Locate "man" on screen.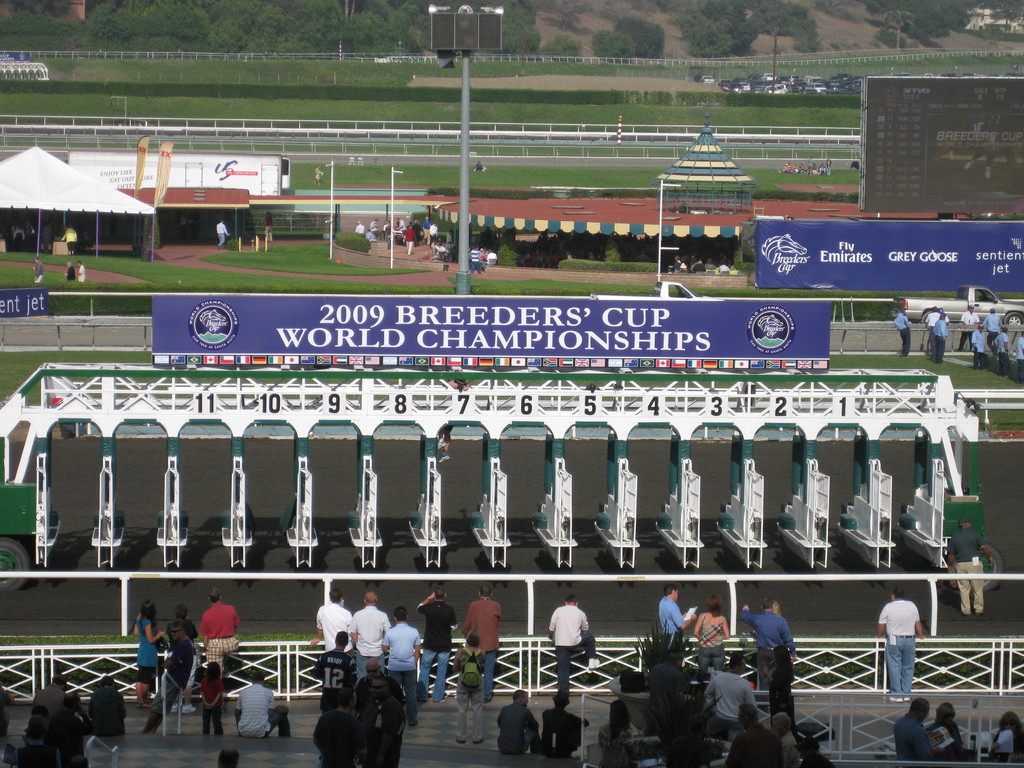
On screen at {"left": 540, "top": 691, "right": 585, "bottom": 760}.
